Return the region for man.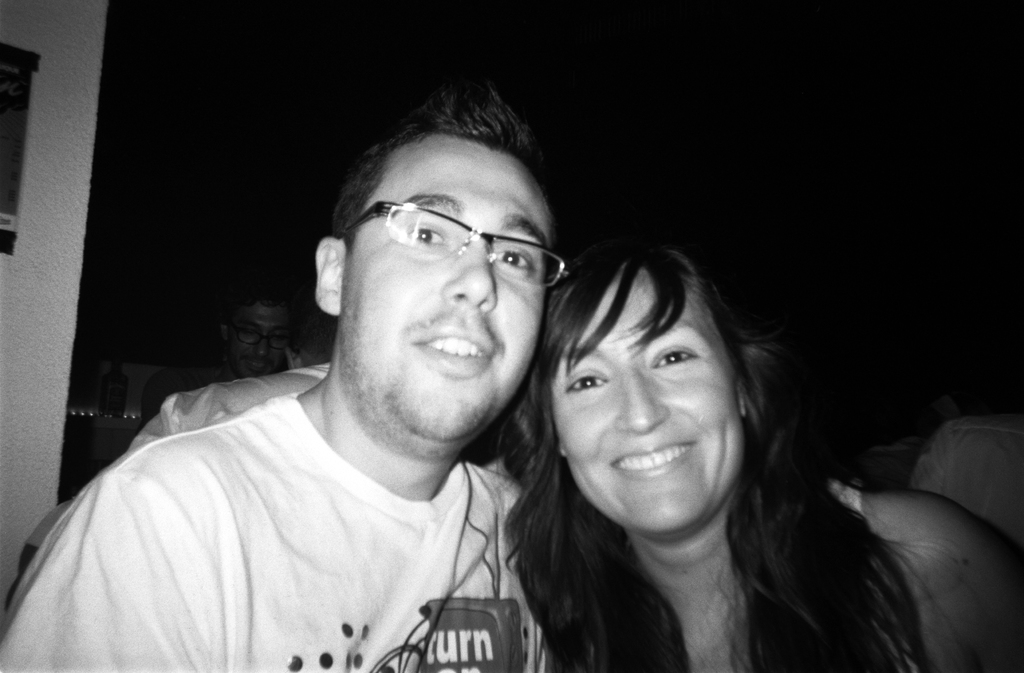
box=[2, 79, 557, 672].
